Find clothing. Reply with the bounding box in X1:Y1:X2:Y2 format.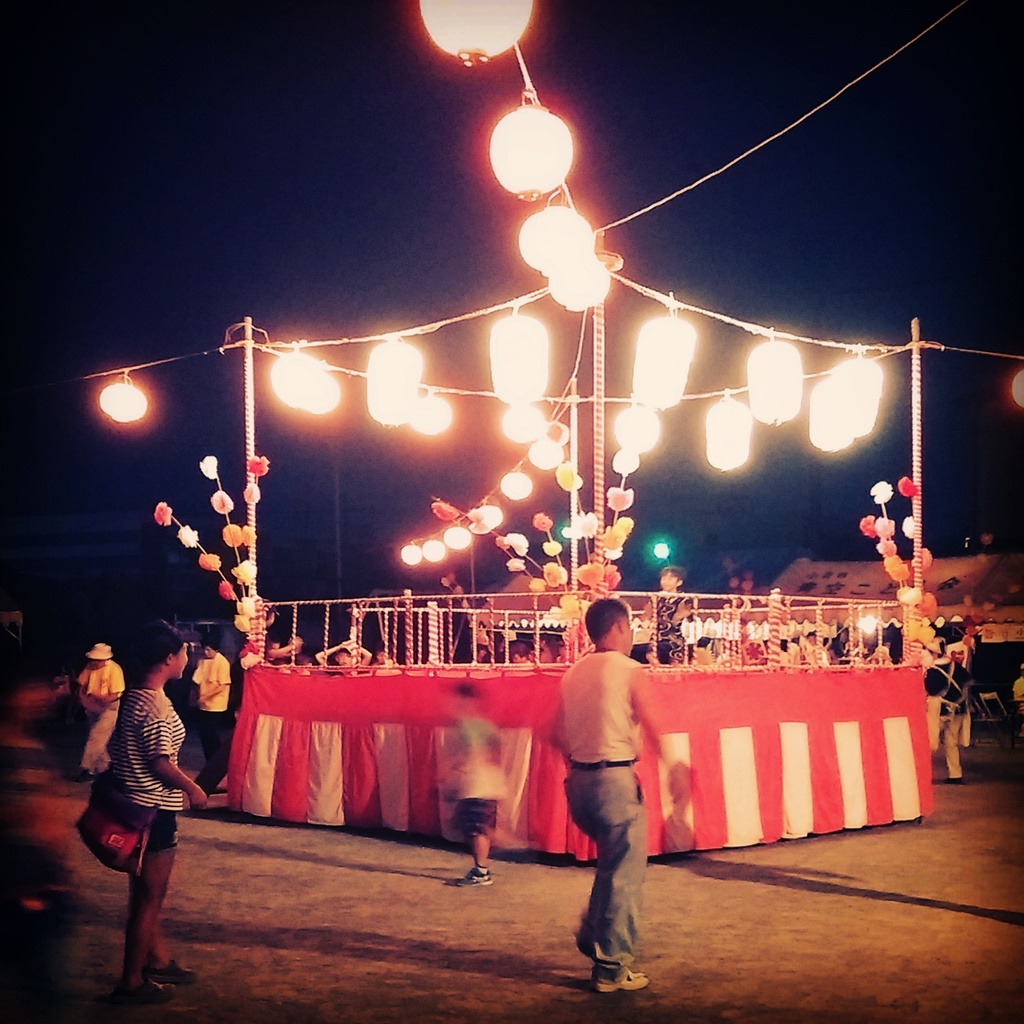
1016:677:1023:738.
